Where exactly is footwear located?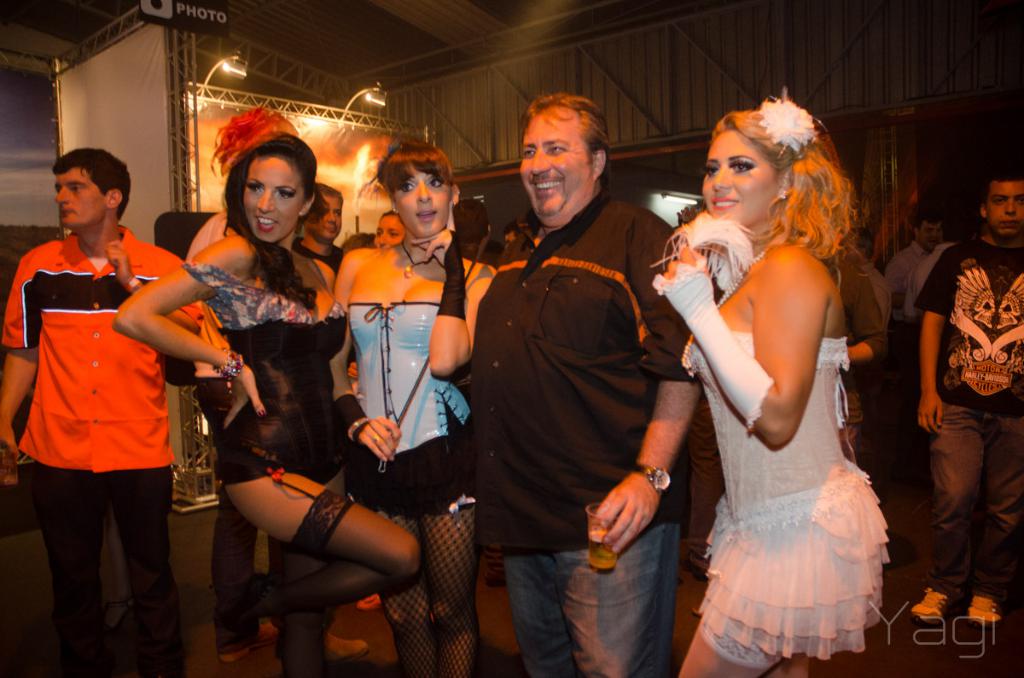
Its bounding box is (314,626,372,665).
